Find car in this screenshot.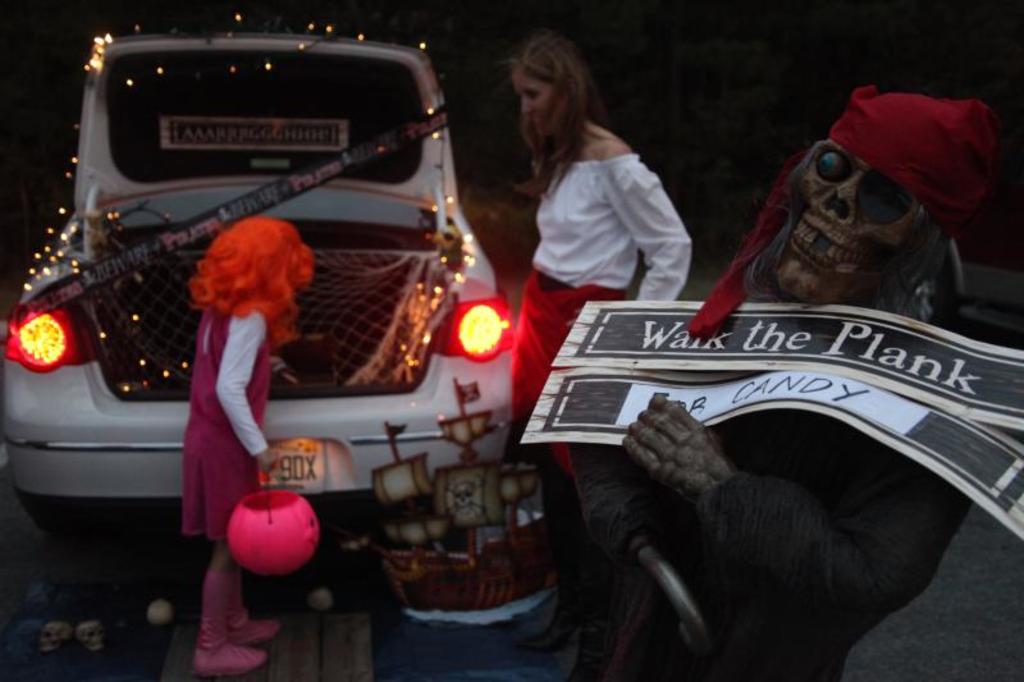
The bounding box for car is 0 29 521 546.
